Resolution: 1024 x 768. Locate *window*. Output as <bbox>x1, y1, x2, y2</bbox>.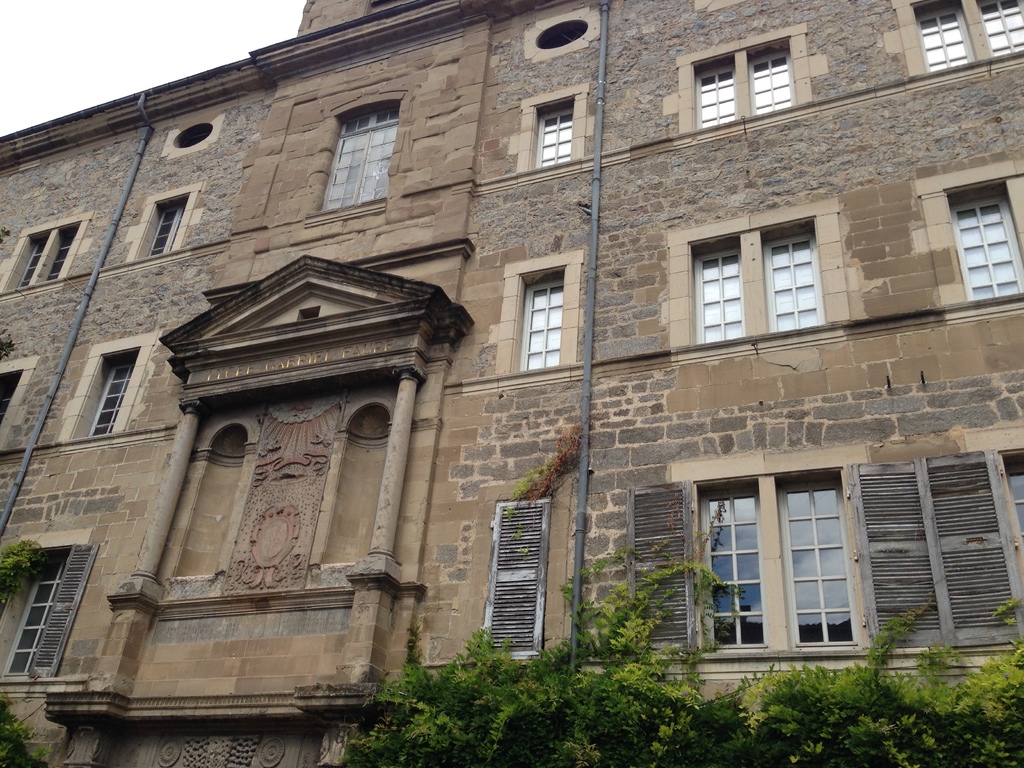
<bbox>979, 0, 1023, 50</bbox>.
